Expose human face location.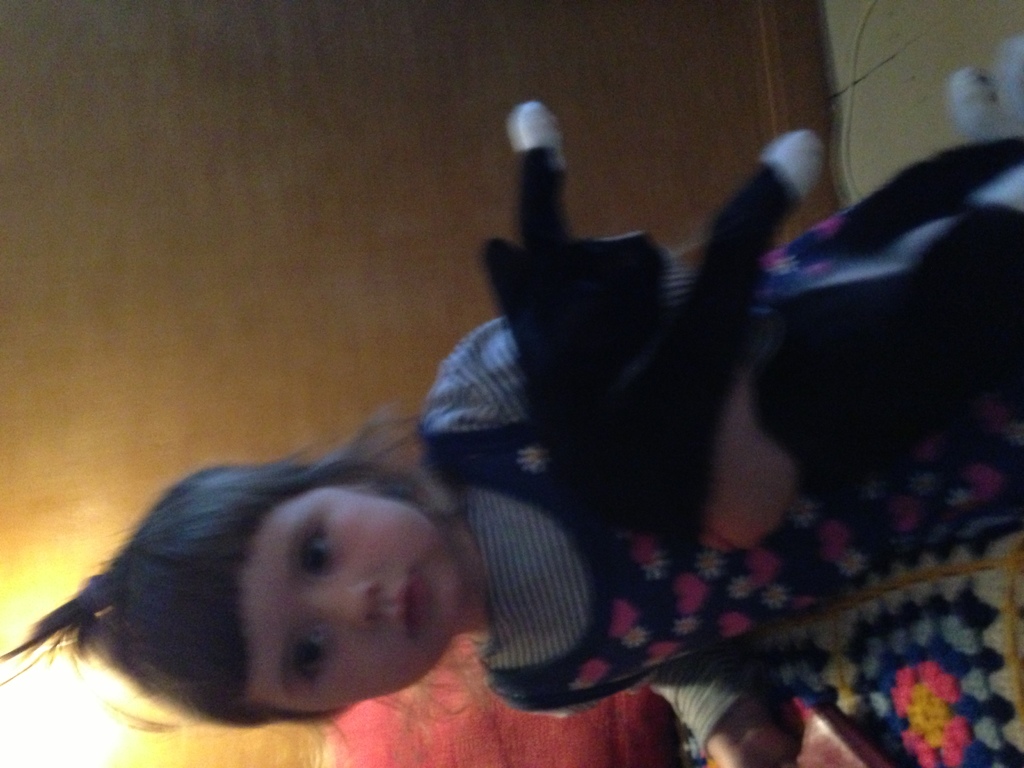
Exposed at {"x1": 209, "y1": 486, "x2": 458, "y2": 726}.
